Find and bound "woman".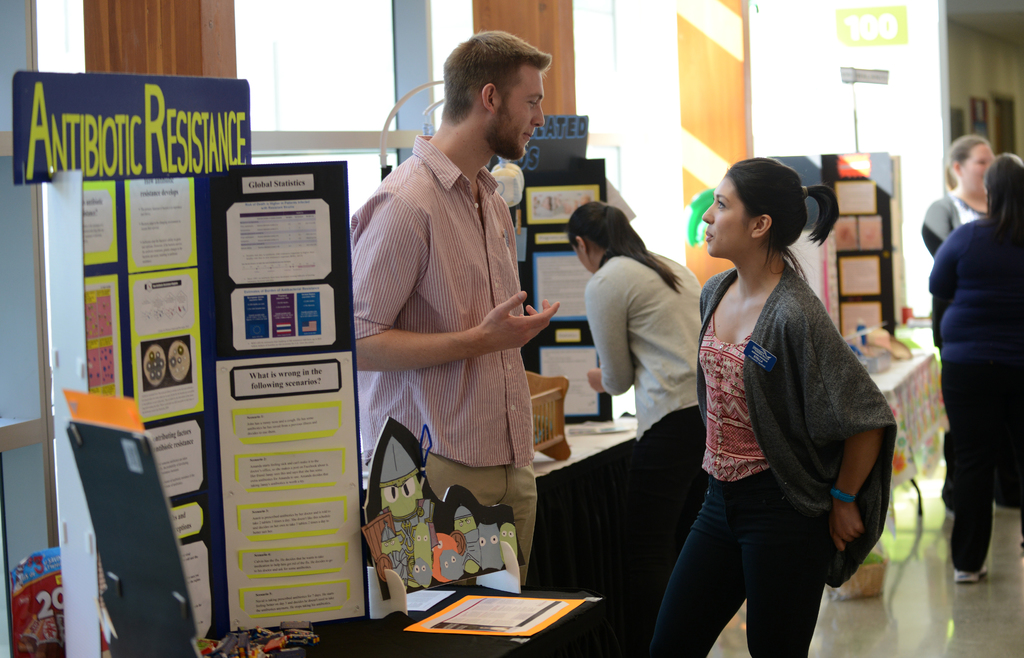
Bound: 924:153:1023:582.
